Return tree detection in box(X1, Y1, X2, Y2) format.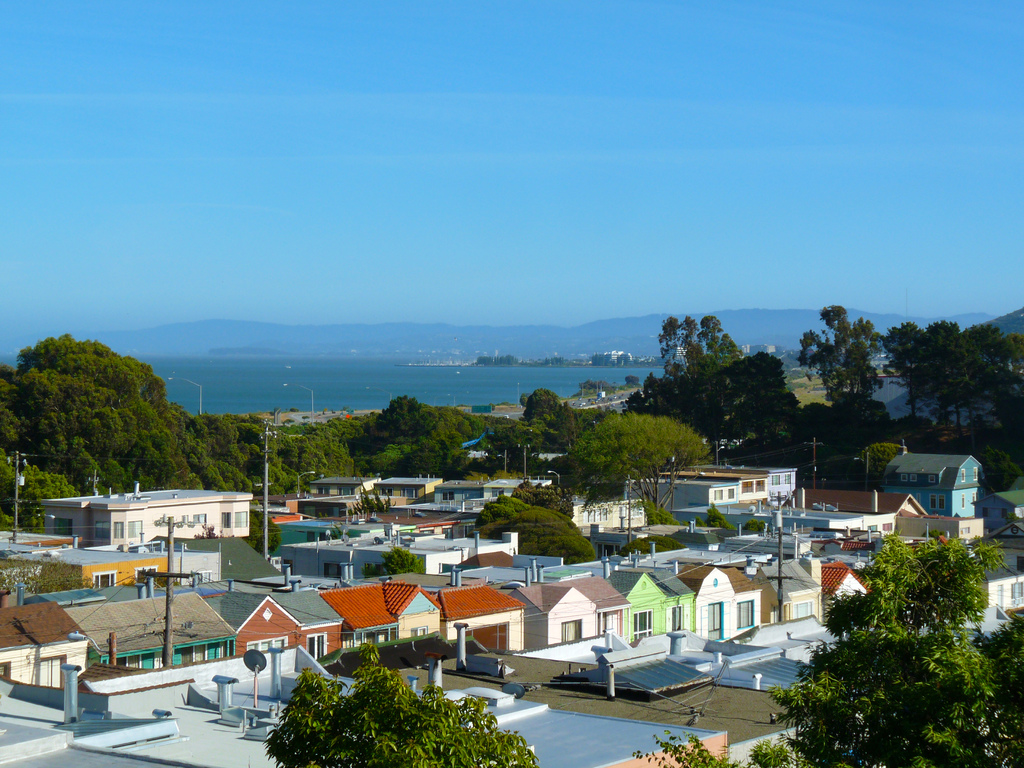
box(479, 504, 596, 563).
